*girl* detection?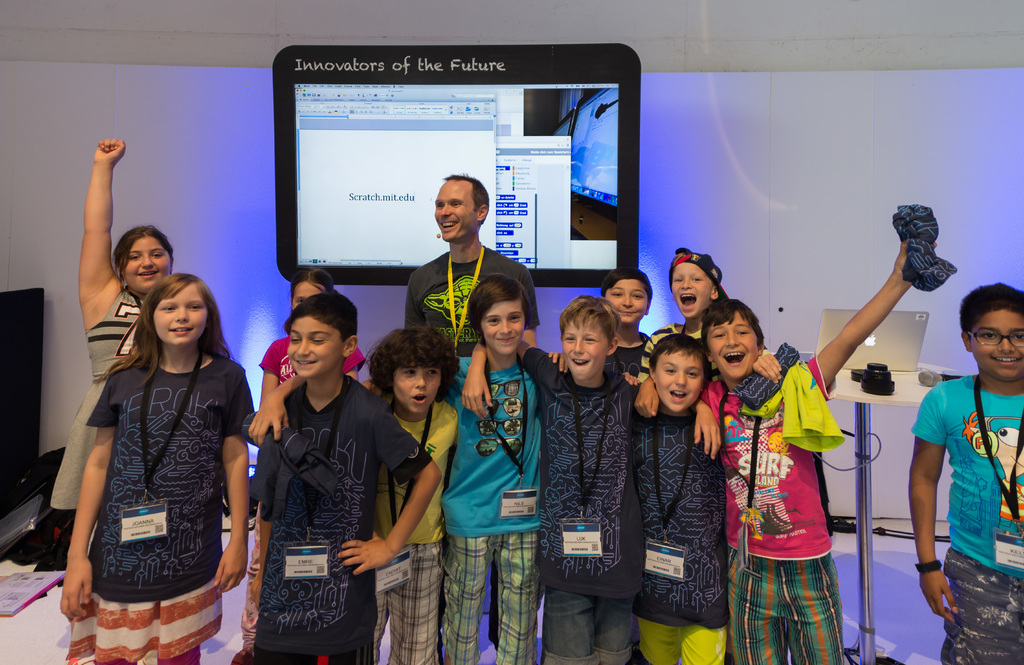
BBox(59, 268, 250, 664)
